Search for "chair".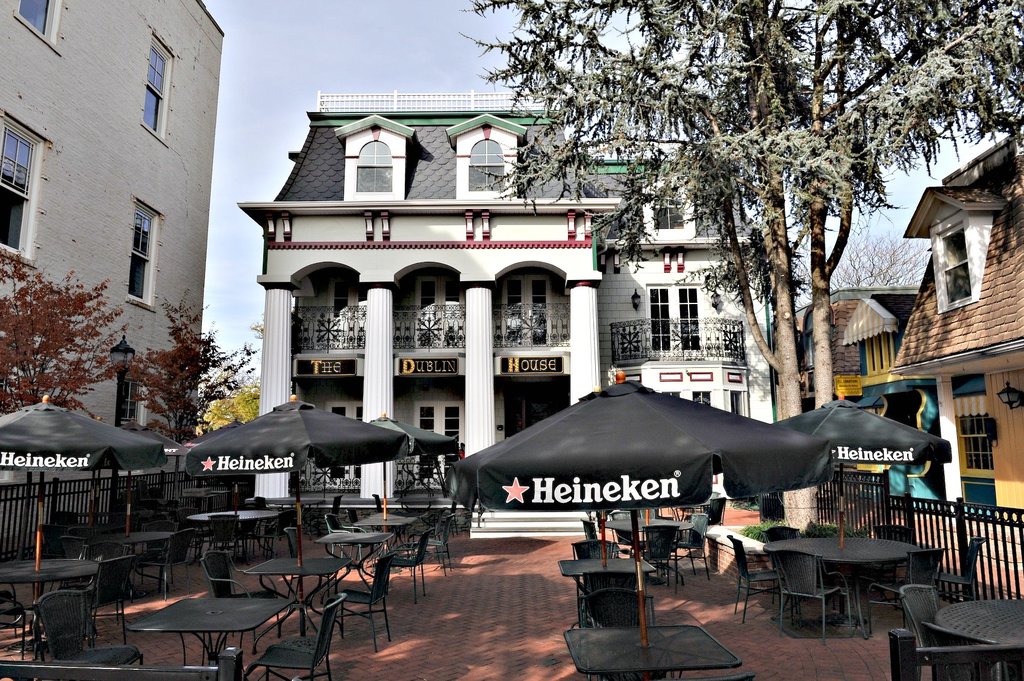
Found at [x1=202, y1=548, x2=281, y2=600].
